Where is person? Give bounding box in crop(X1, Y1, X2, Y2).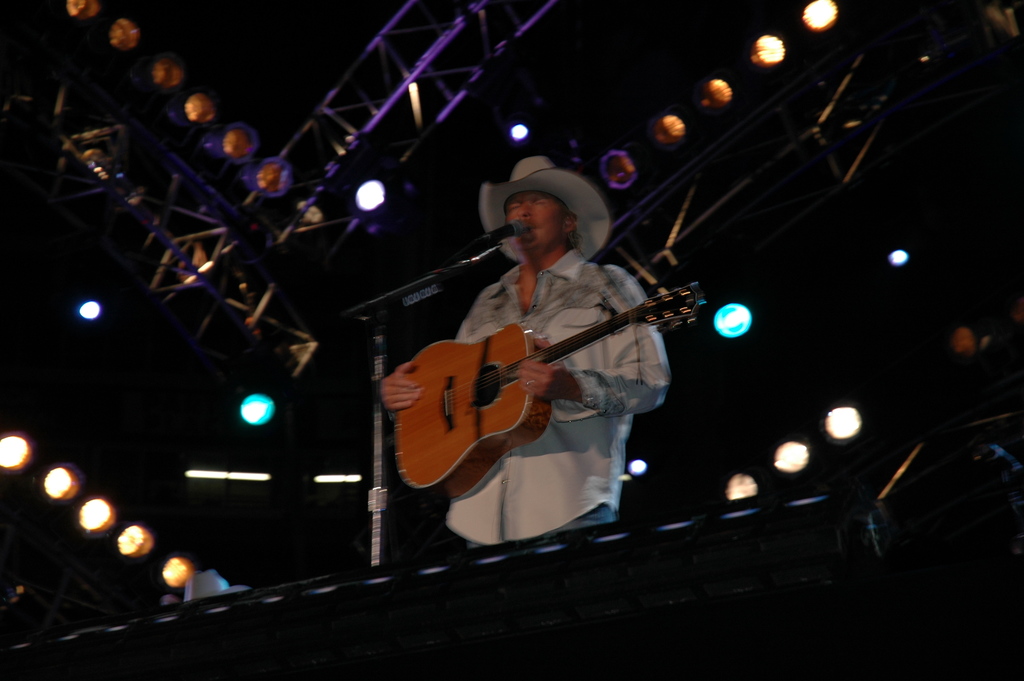
crop(373, 154, 680, 546).
